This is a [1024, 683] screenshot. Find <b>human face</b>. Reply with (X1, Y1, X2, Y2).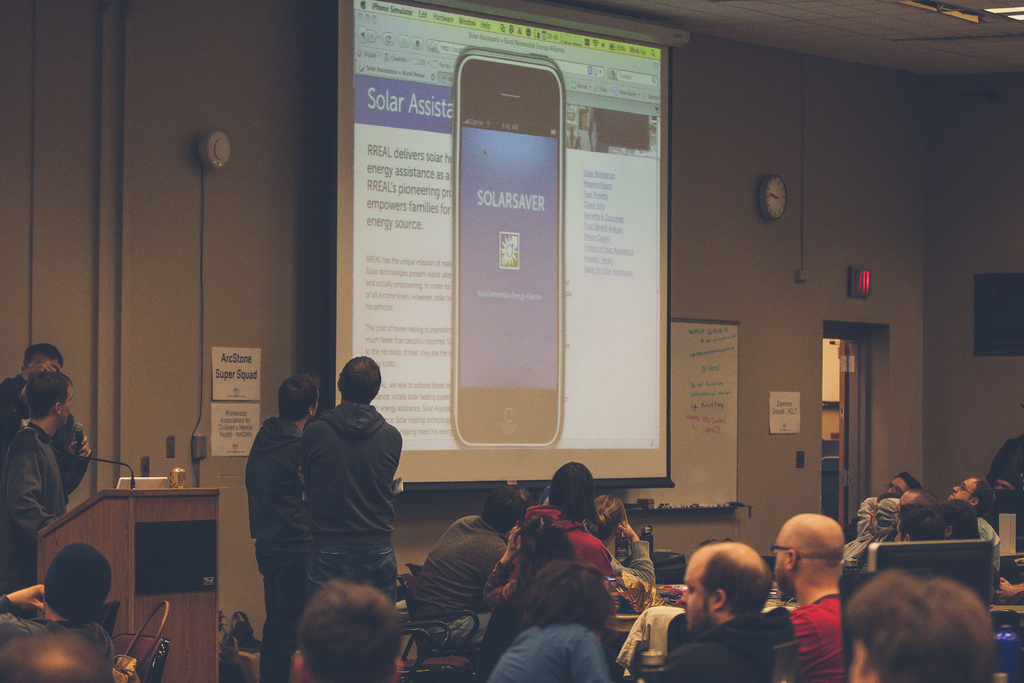
(888, 476, 905, 497).
